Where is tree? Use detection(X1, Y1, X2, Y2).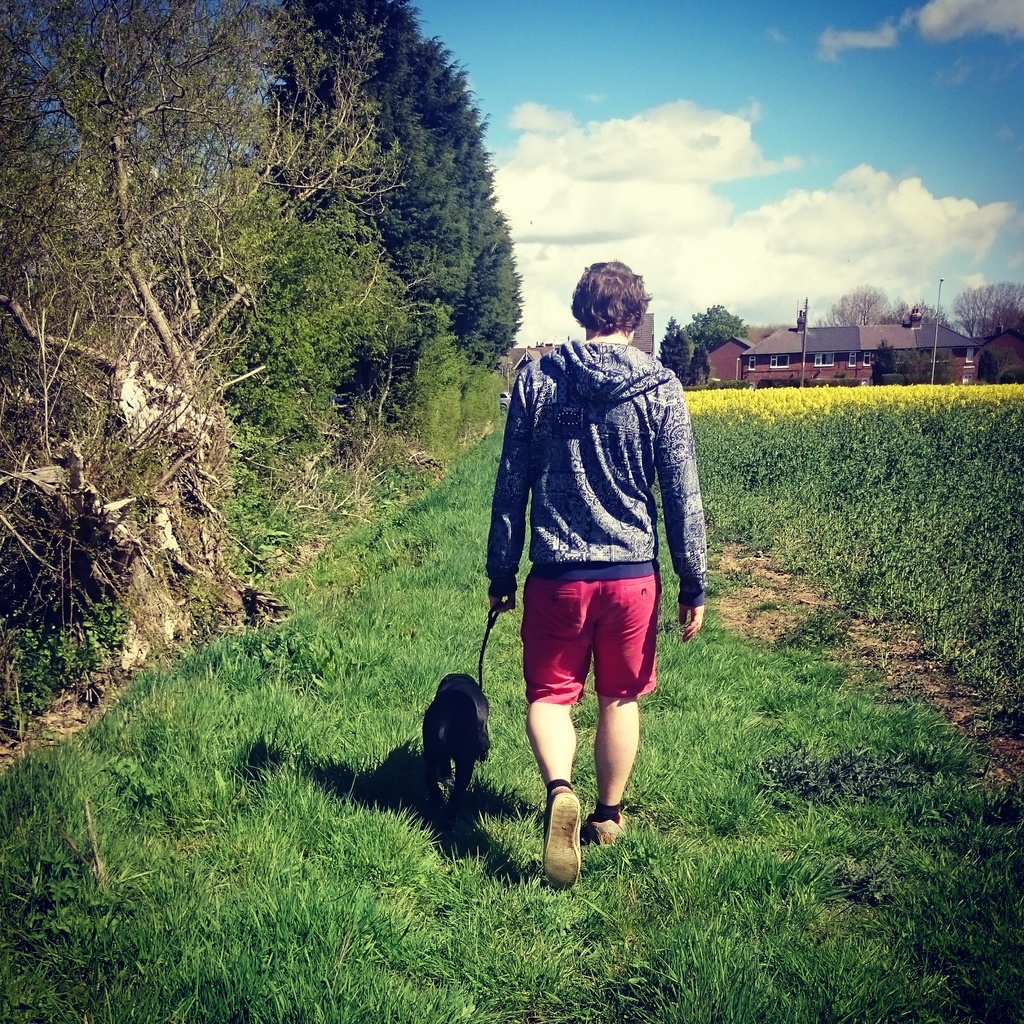
detection(900, 300, 945, 324).
